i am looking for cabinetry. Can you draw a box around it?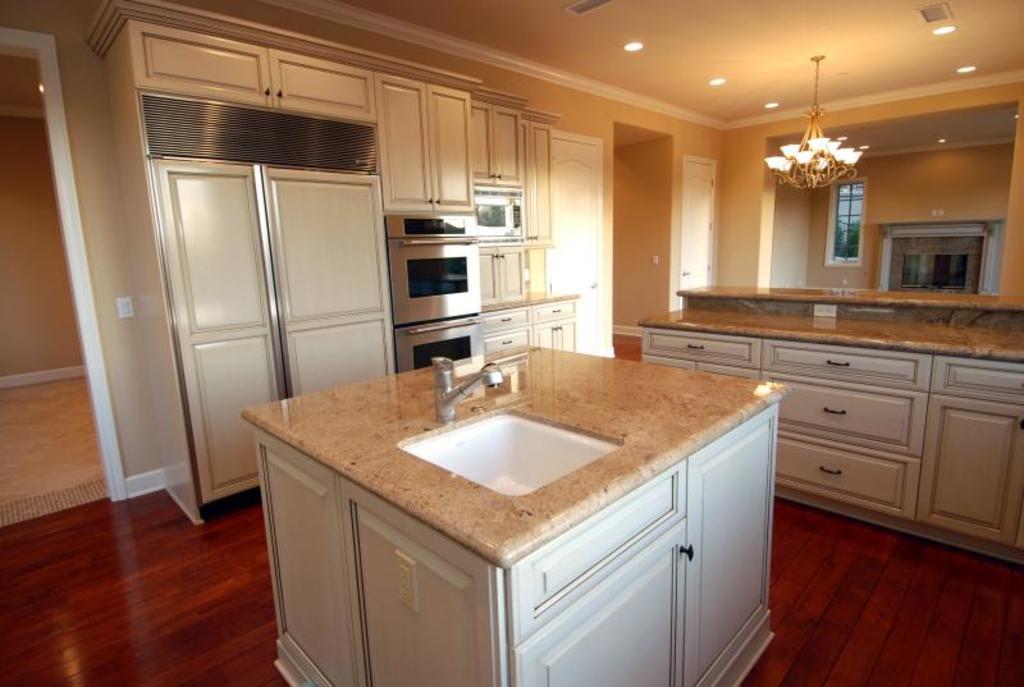
Sure, the bounding box is [467, 297, 579, 358].
